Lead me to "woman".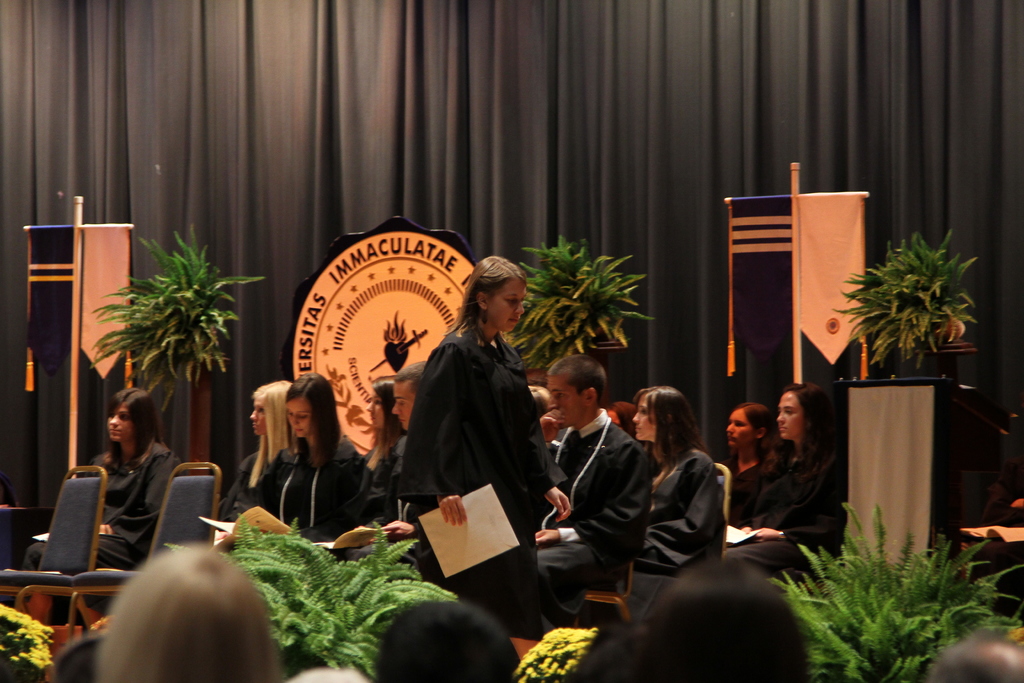
Lead to bbox=[19, 388, 182, 572].
